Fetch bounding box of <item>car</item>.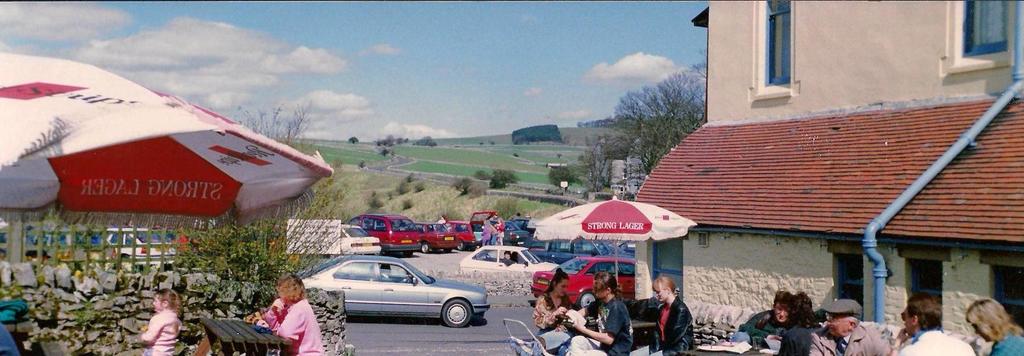
Bbox: (620,238,637,255).
